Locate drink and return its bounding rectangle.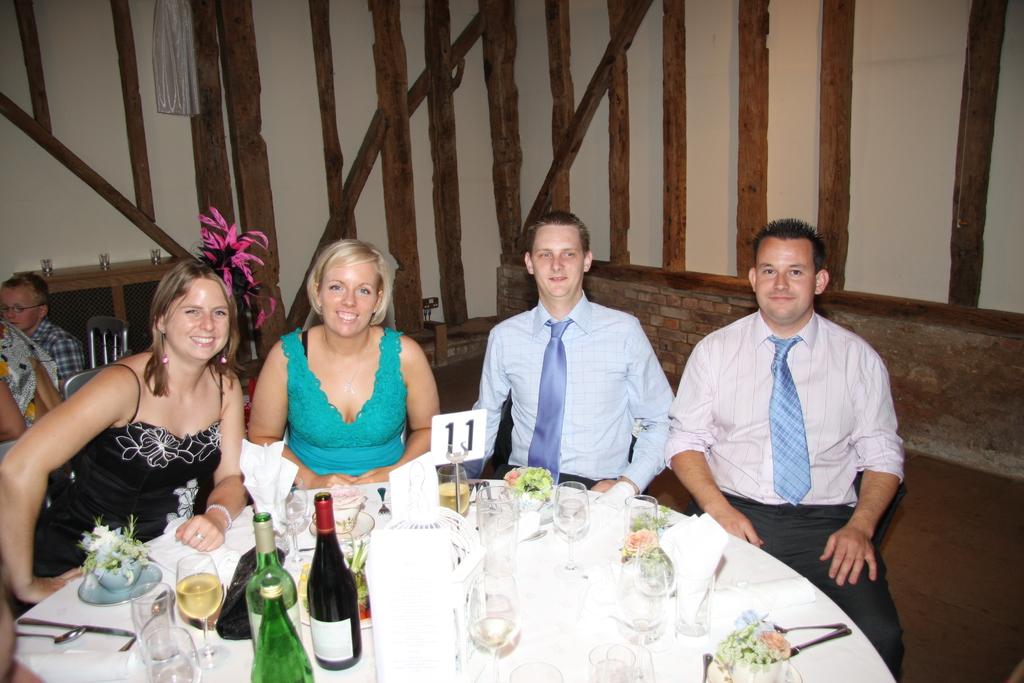
(left=467, top=617, right=514, bottom=650).
